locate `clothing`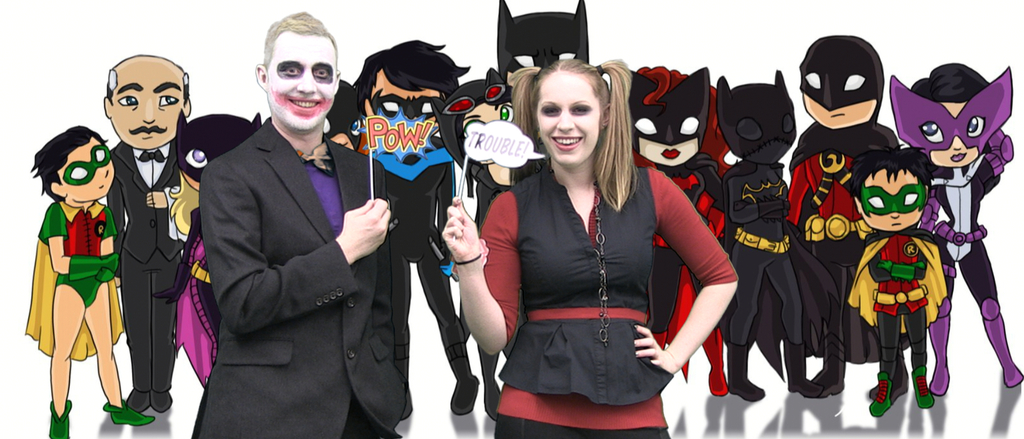
select_region(191, 117, 407, 438)
